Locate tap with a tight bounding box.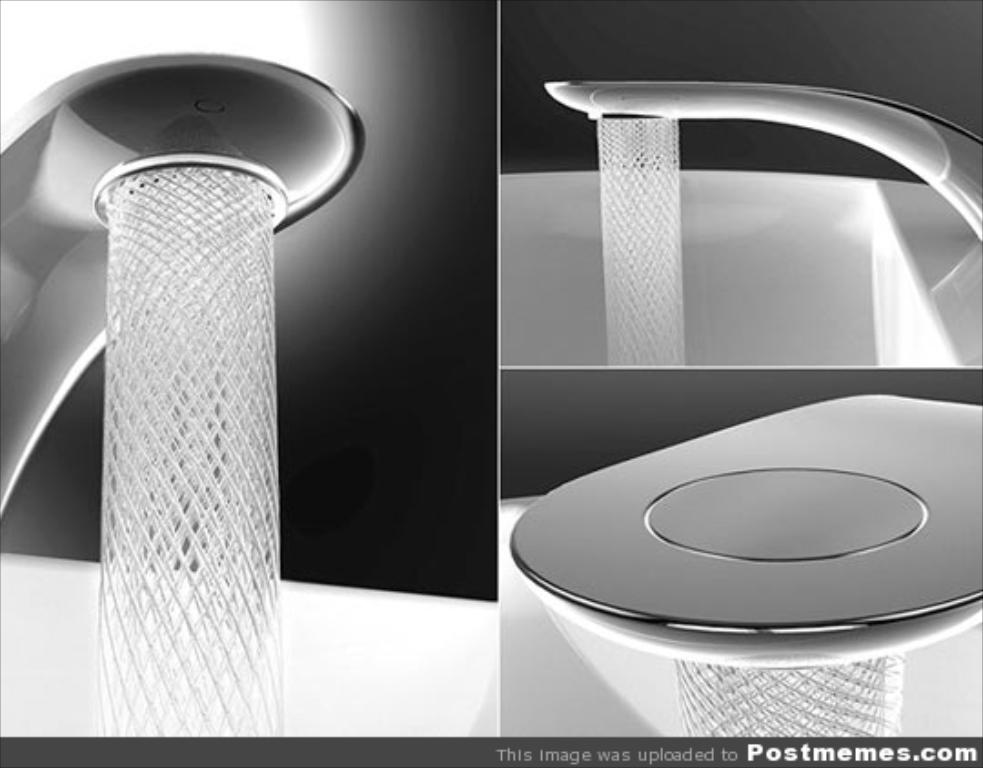
(0, 49, 370, 524).
